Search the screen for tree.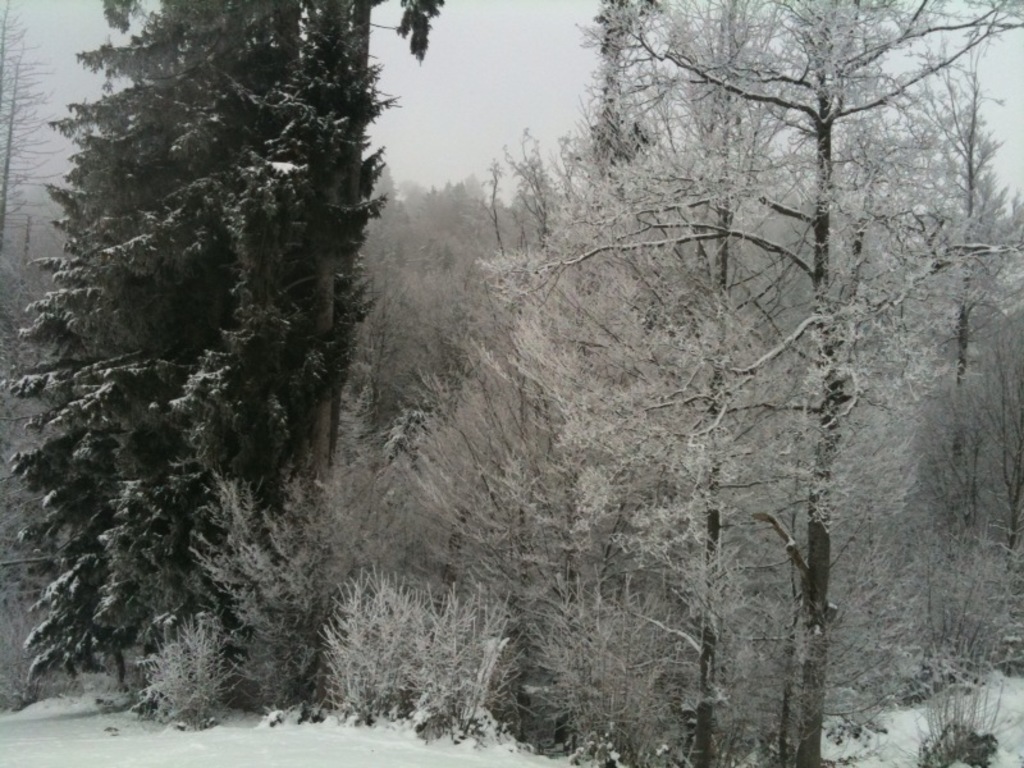
Found at x1=485 y1=0 x2=822 y2=767.
